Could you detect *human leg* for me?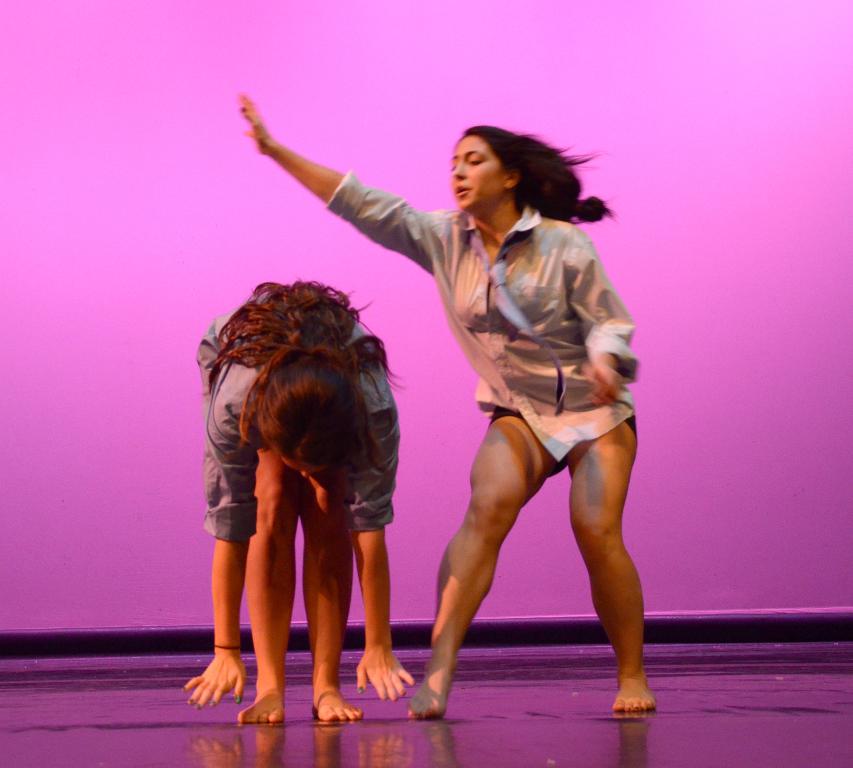
Detection result: bbox(231, 446, 285, 718).
